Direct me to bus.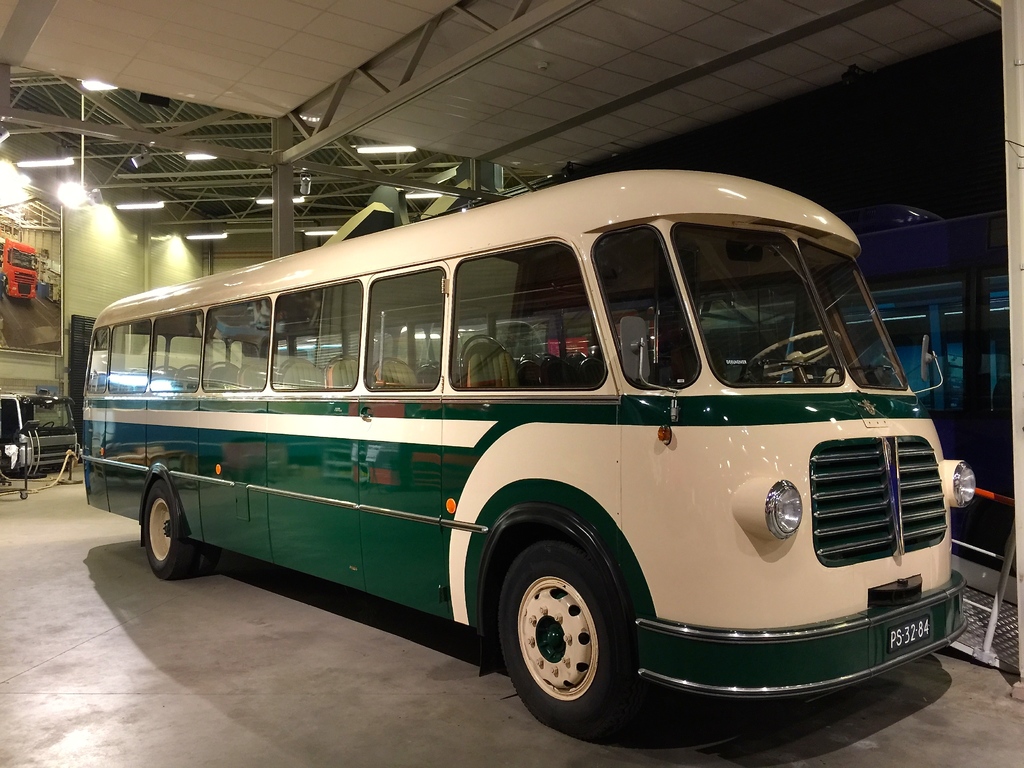
Direction: [x1=78, y1=166, x2=976, y2=733].
